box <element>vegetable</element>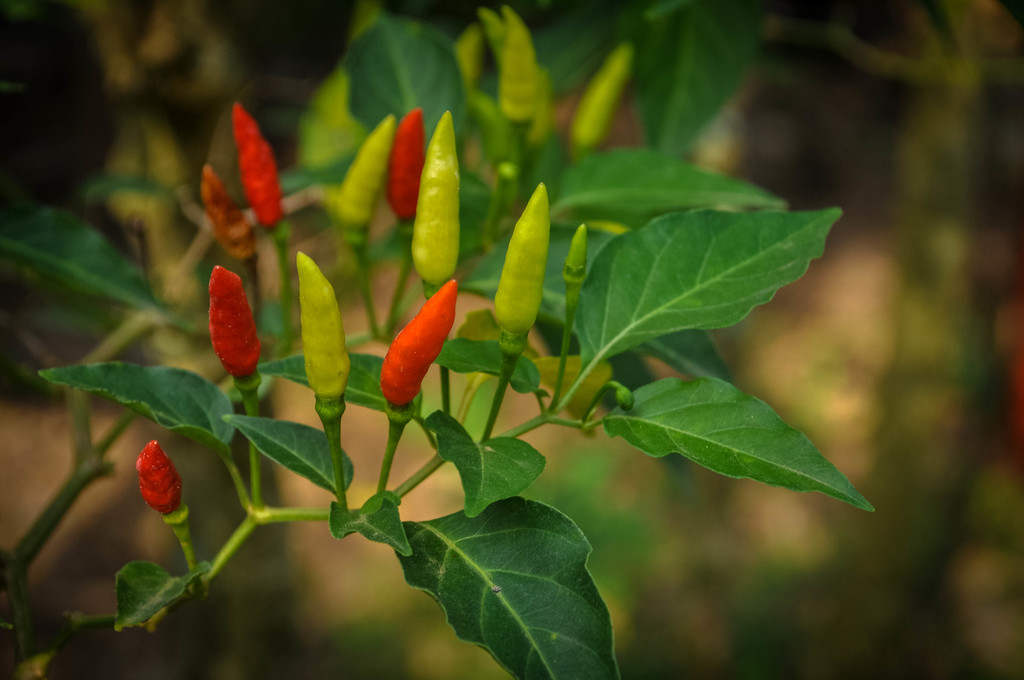
(207,265,261,378)
